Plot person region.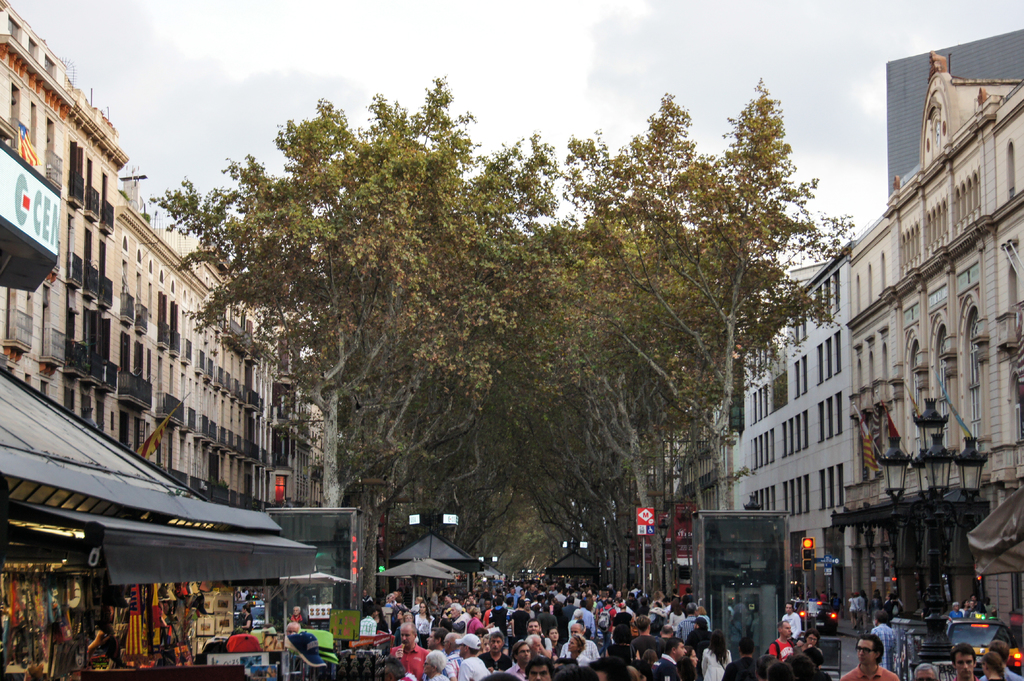
Plotted at 492:604:506:630.
